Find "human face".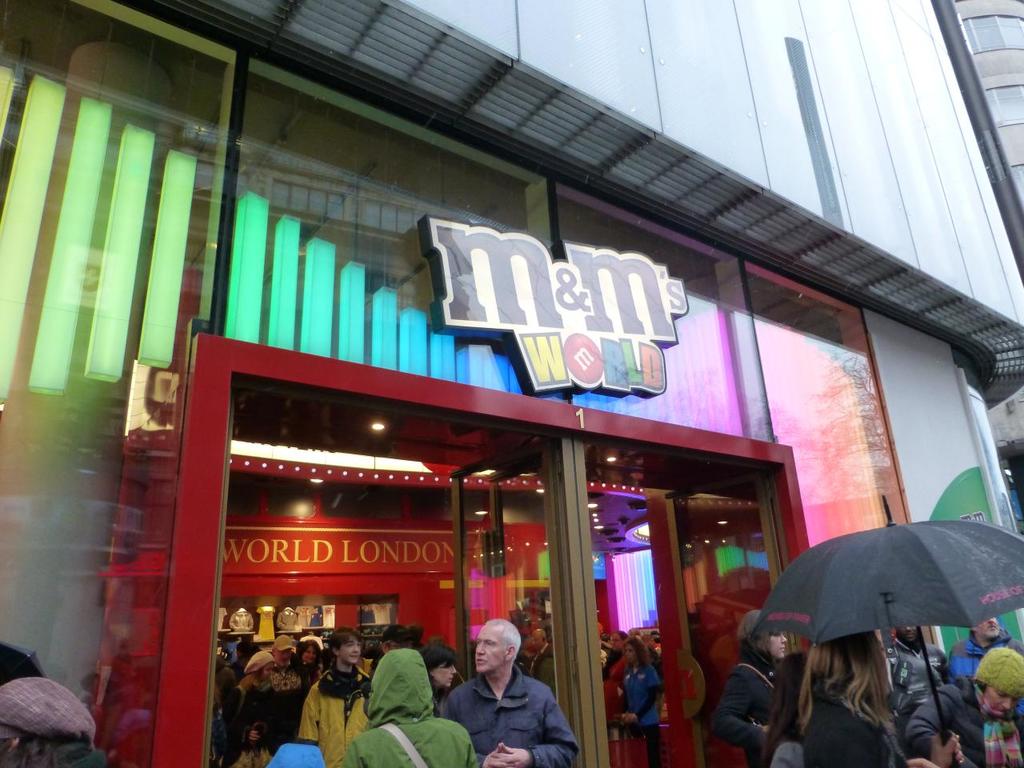
x1=626, y1=642, x2=637, y2=662.
